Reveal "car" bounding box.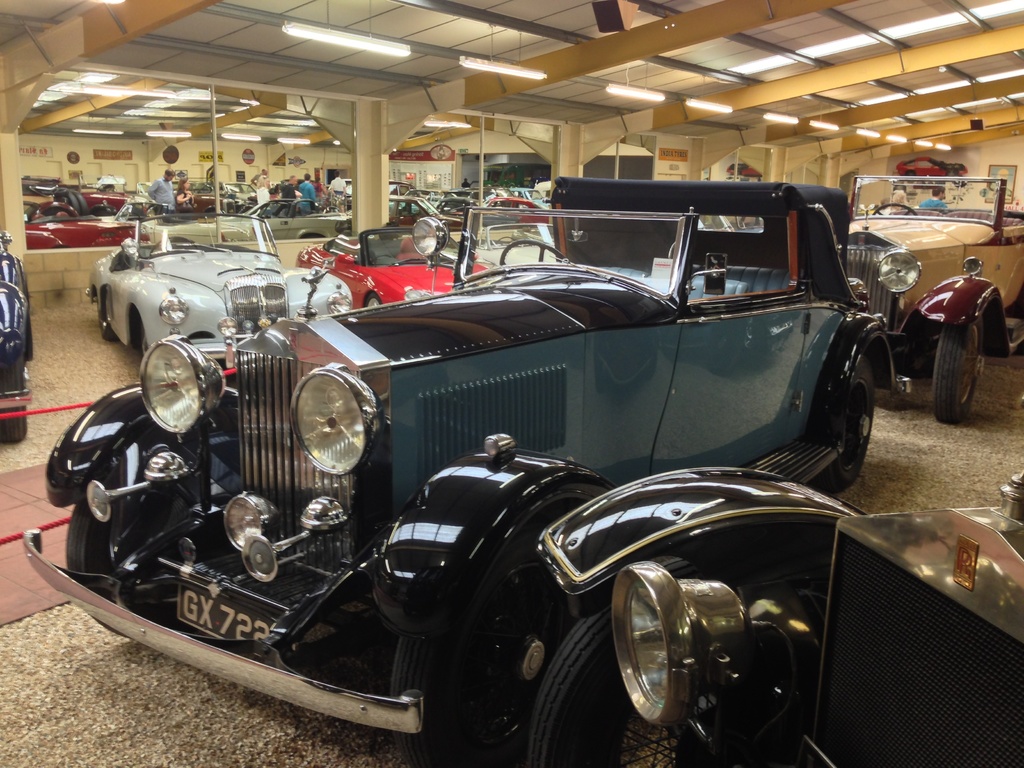
Revealed: bbox=(28, 170, 914, 756).
